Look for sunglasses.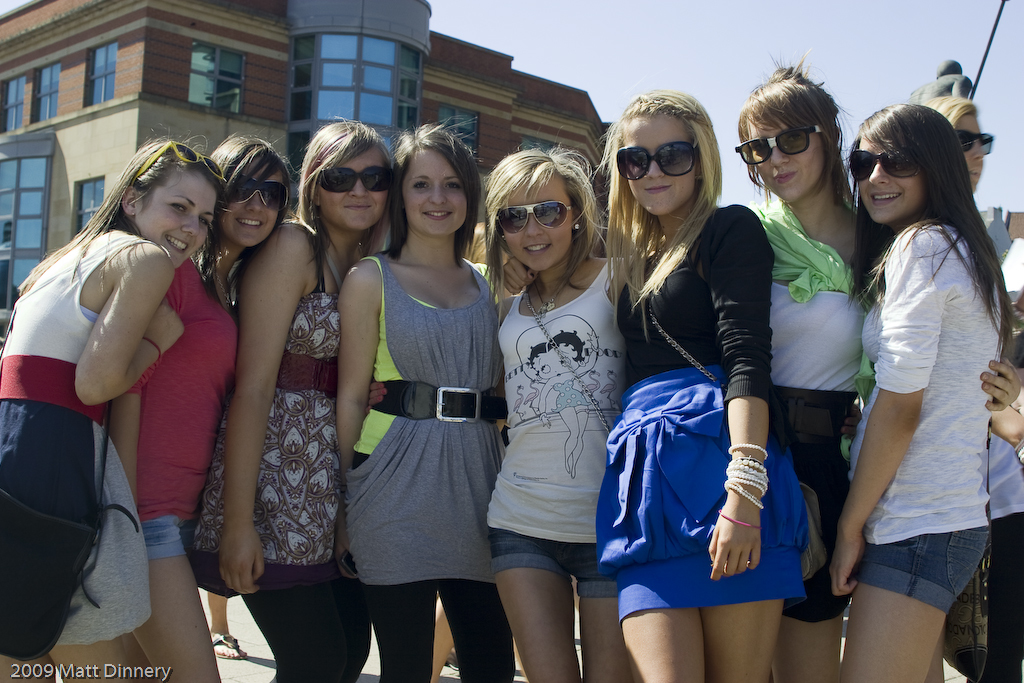
Found: (317, 165, 397, 193).
